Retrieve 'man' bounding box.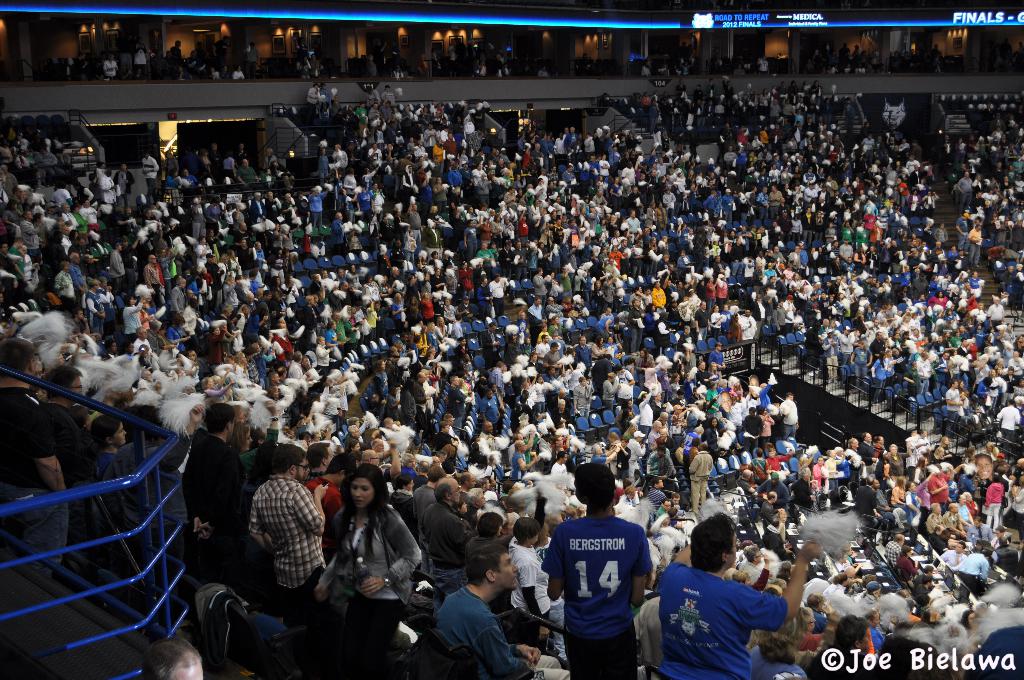
Bounding box: left=644, top=444, right=682, bottom=491.
